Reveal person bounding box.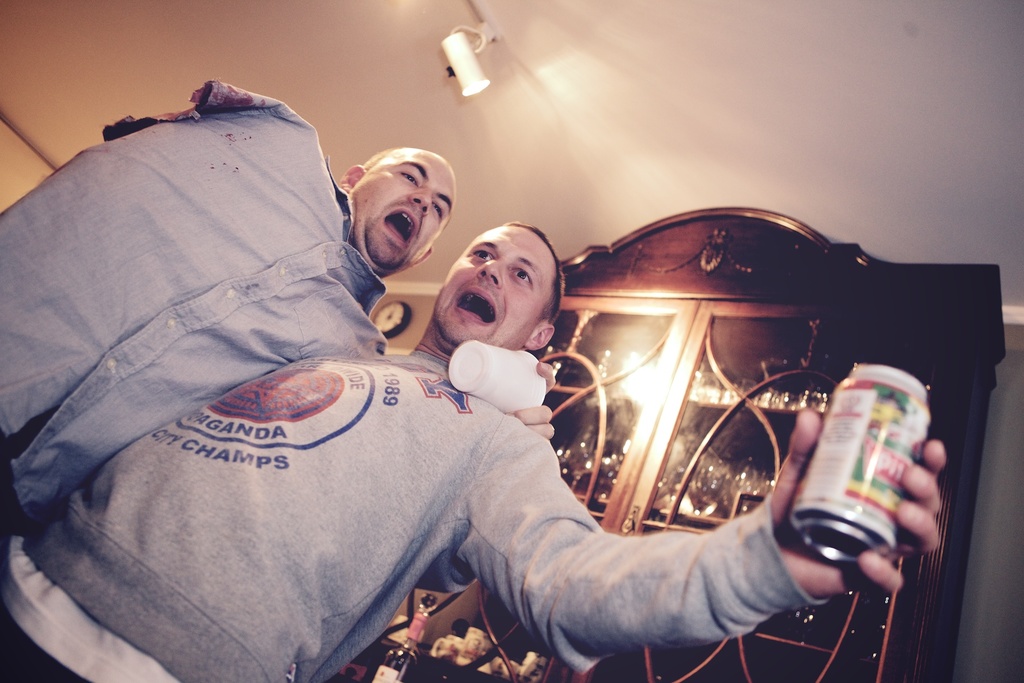
Revealed: BBox(0, 75, 561, 533).
